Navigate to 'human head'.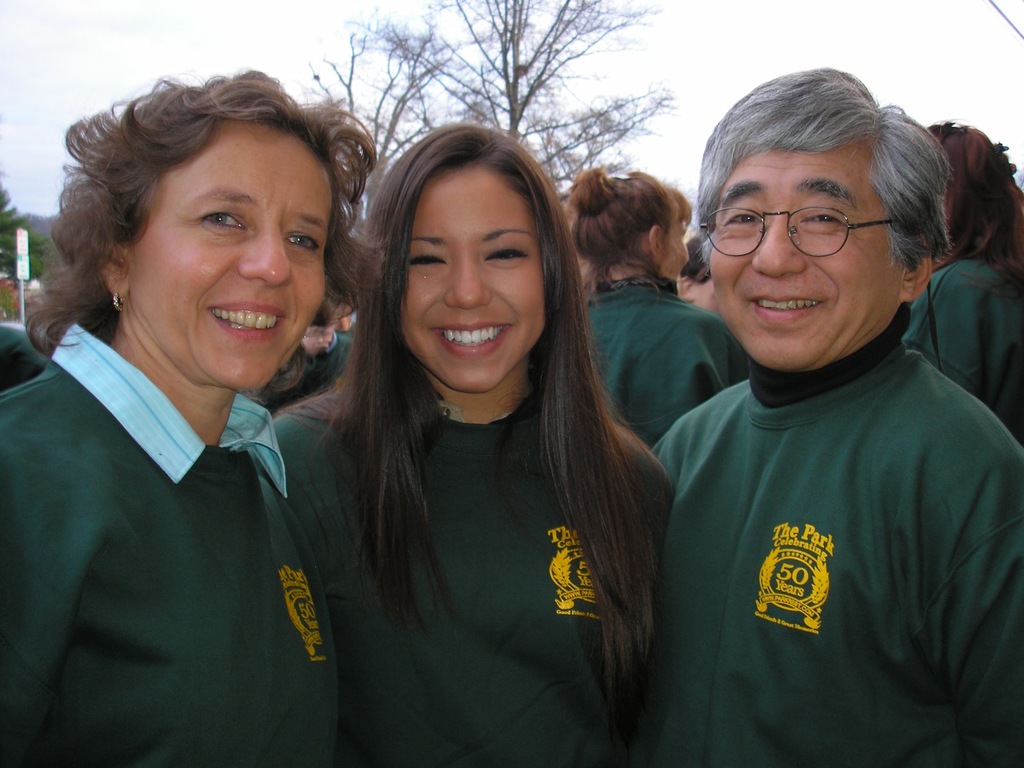
Navigation target: rect(698, 69, 935, 373).
